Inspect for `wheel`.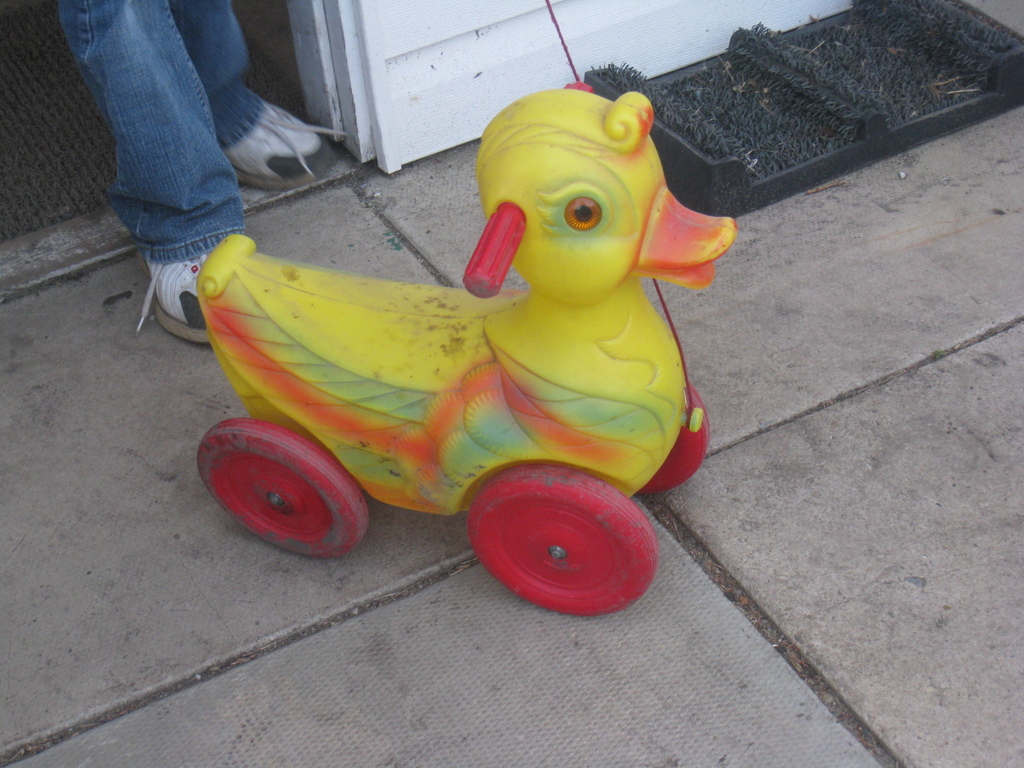
Inspection: select_region(196, 431, 367, 558).
